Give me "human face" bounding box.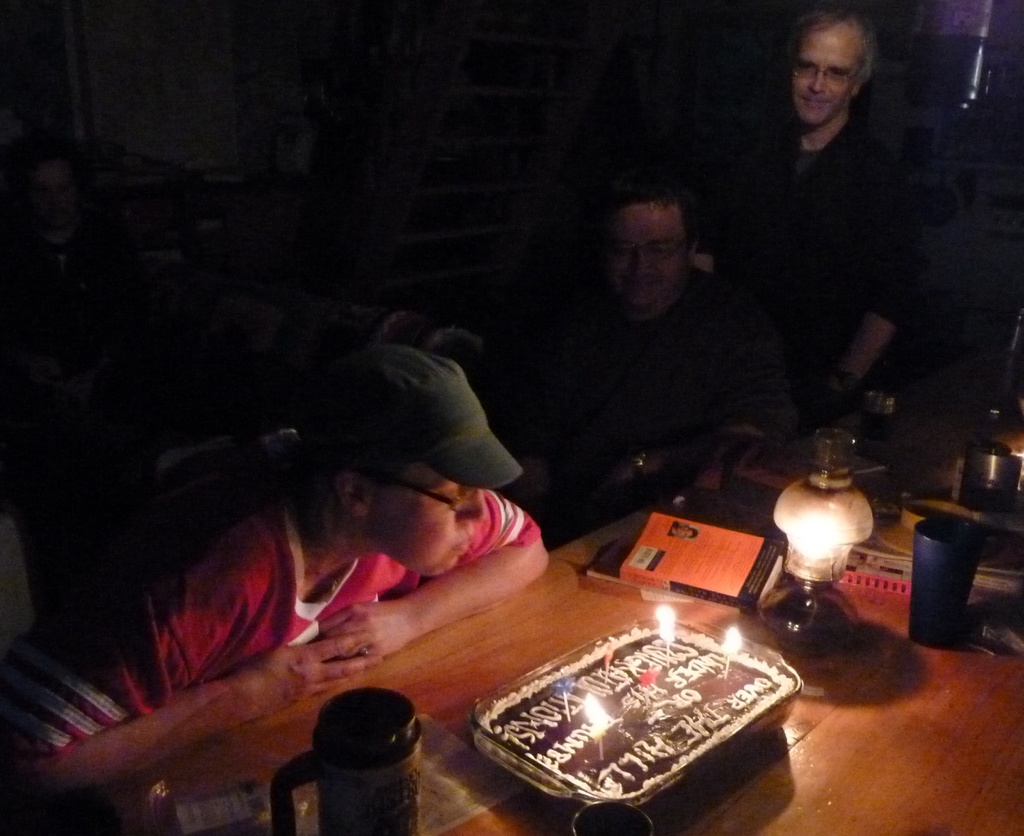
[614,204,690,304].
